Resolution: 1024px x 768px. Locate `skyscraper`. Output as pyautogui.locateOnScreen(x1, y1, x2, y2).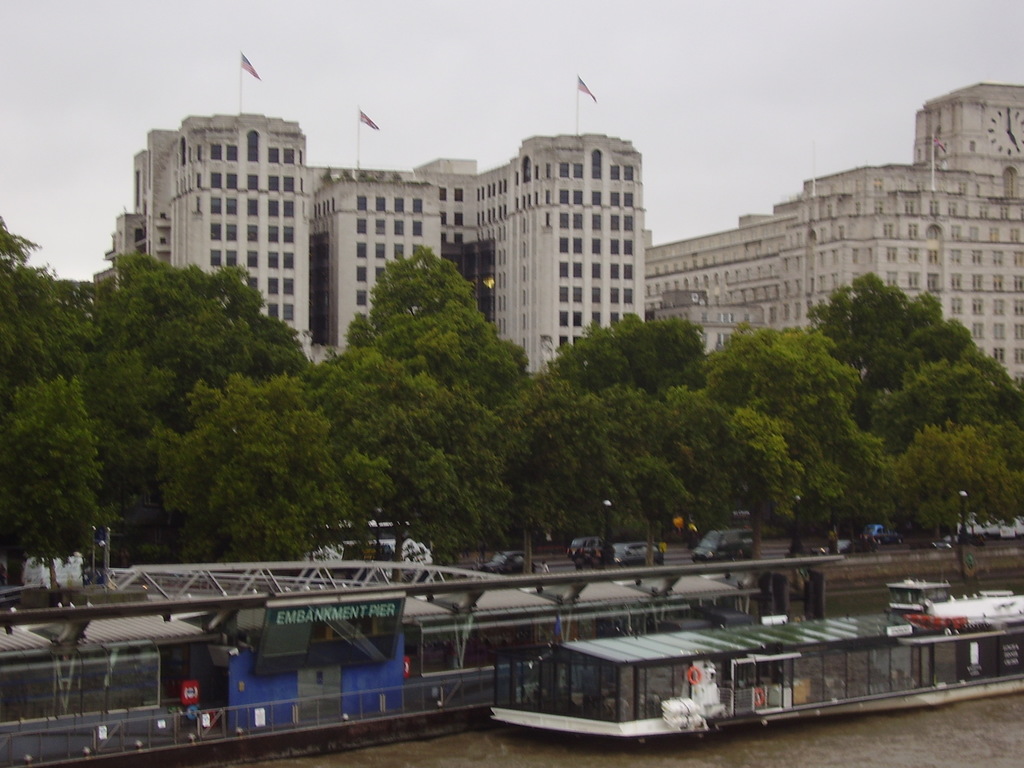
pyautogui.locateOnScreen(472, 133, 667, 383).
